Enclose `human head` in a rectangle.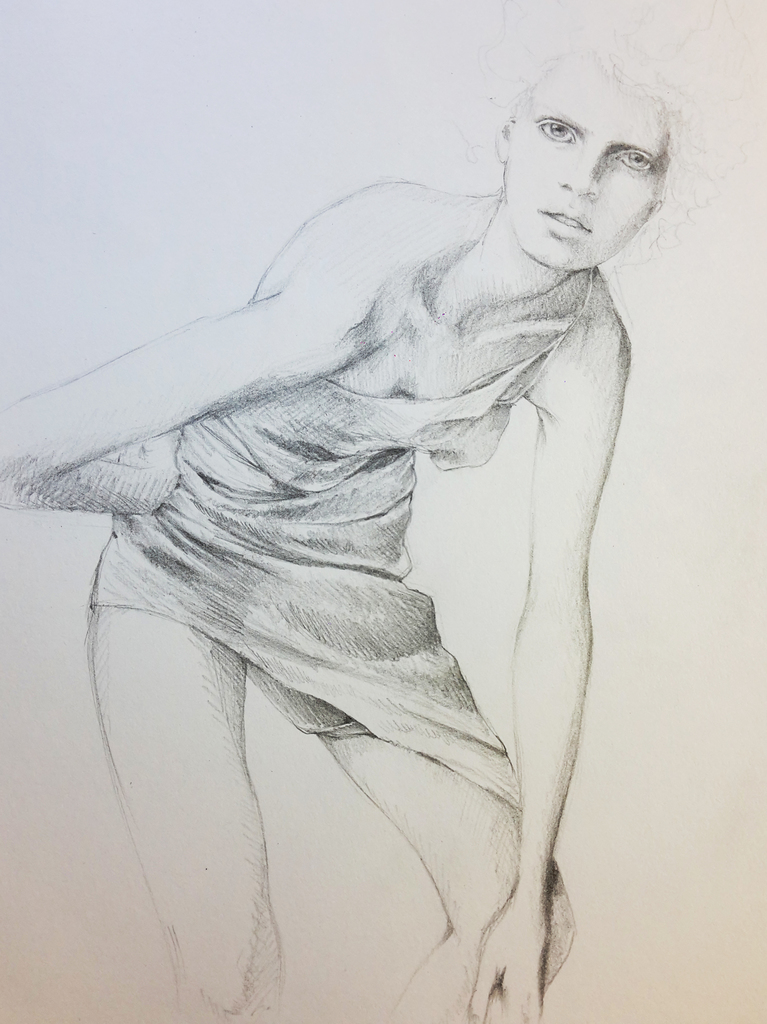
rect(495, 72, 675, 275).
